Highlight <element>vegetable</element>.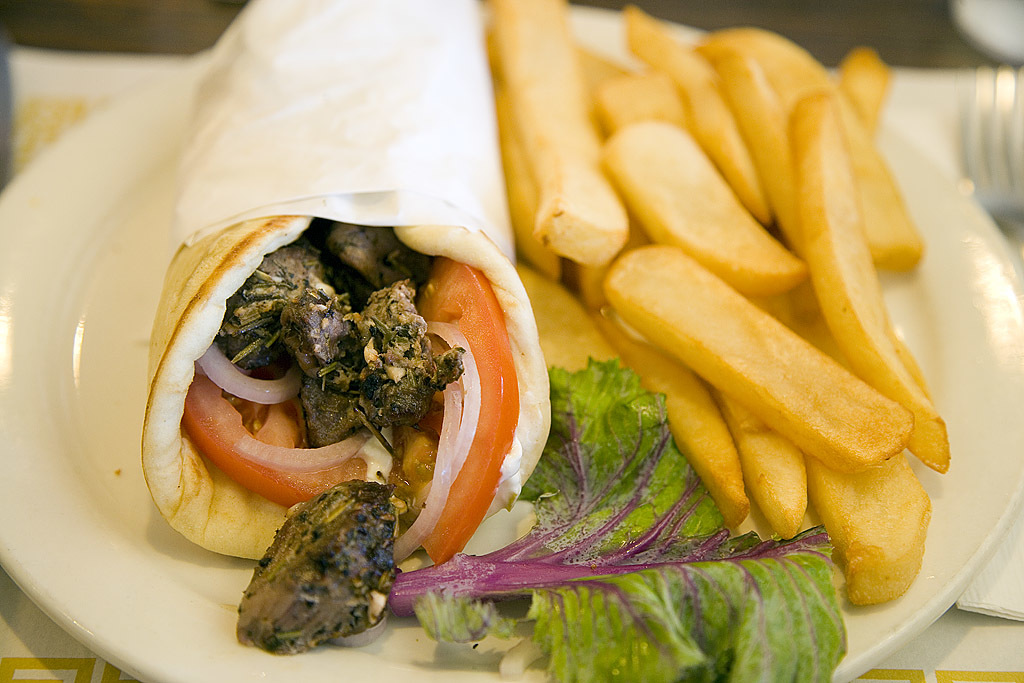
Highlighted region: <box>389,362,855,682</box>.
